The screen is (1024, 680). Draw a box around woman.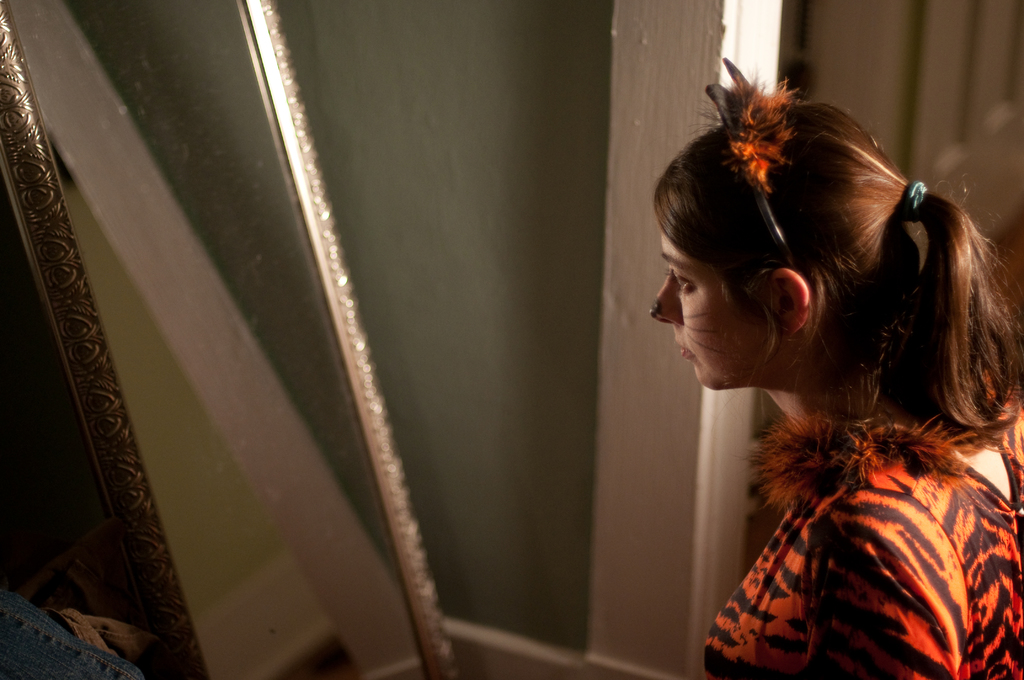
bbox=(609, 82, 1023, 679).
